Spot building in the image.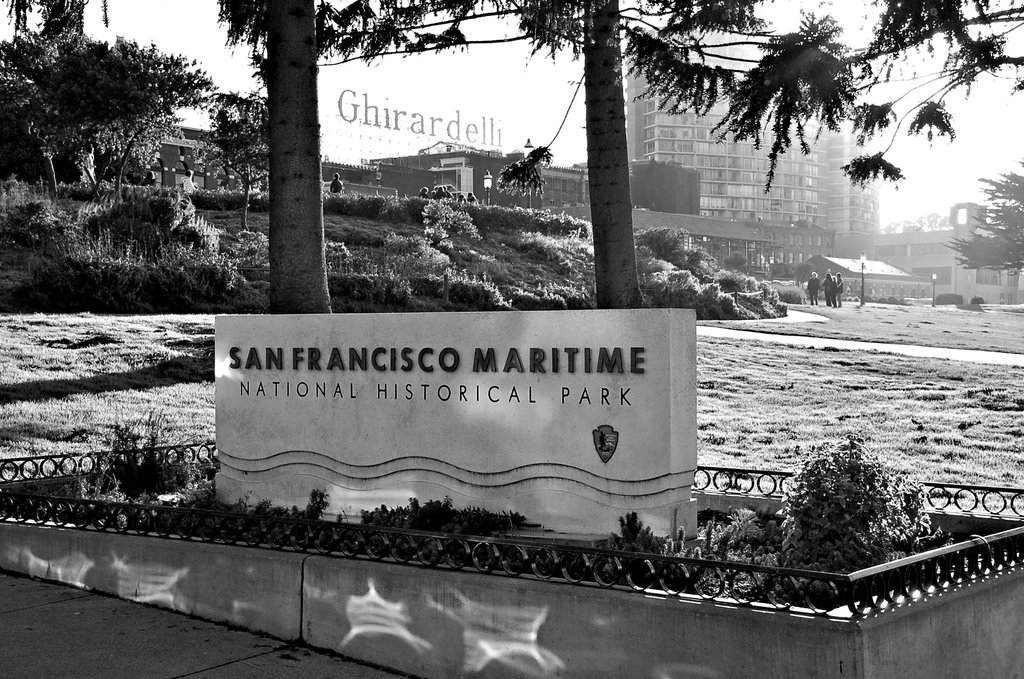
building found at {"x1": 156, "y1": 127, "x2": 269, "y2": 190}.
